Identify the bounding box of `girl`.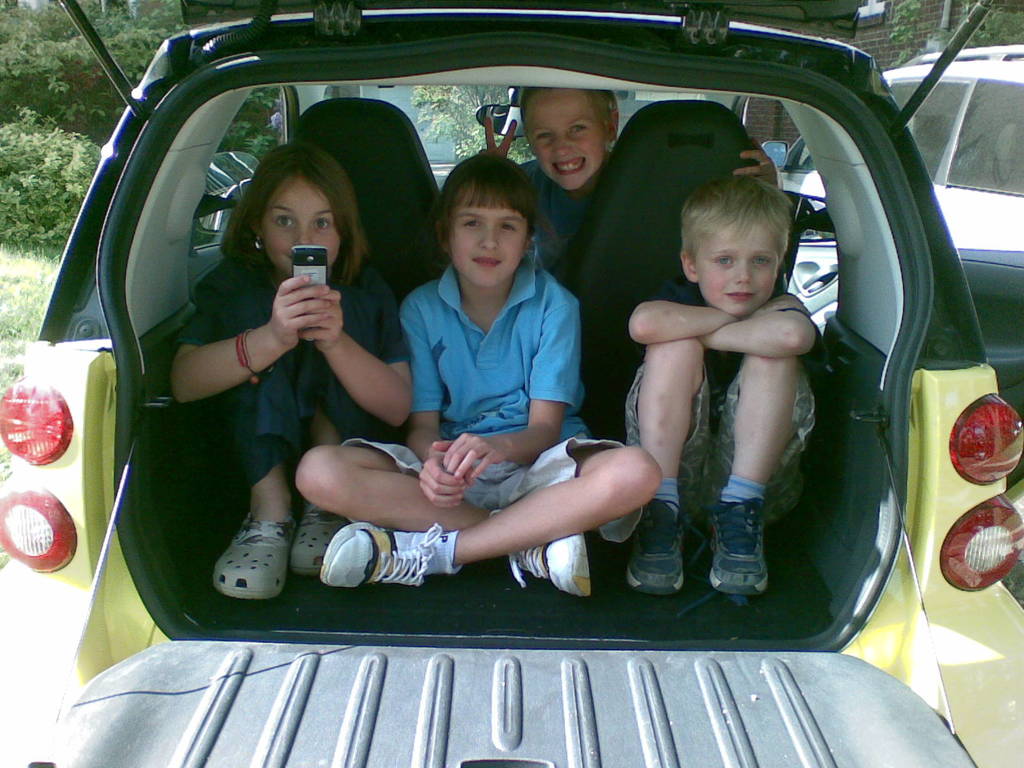
left=481, top=86, right=800, bottom=286.
